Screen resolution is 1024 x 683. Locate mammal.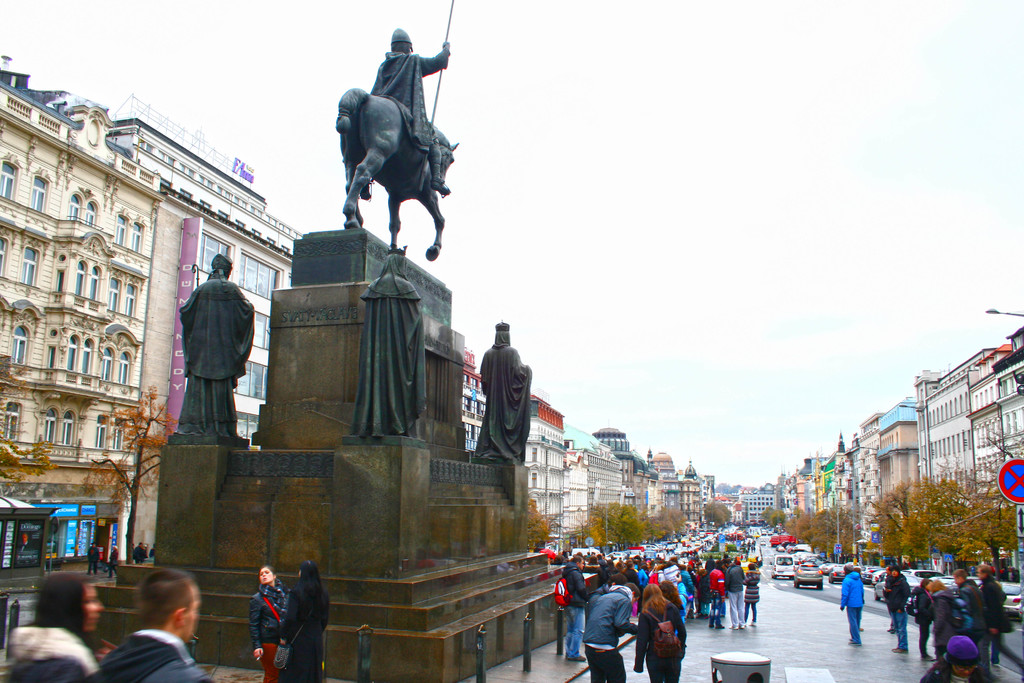
box(87, 572, 214, 682).
